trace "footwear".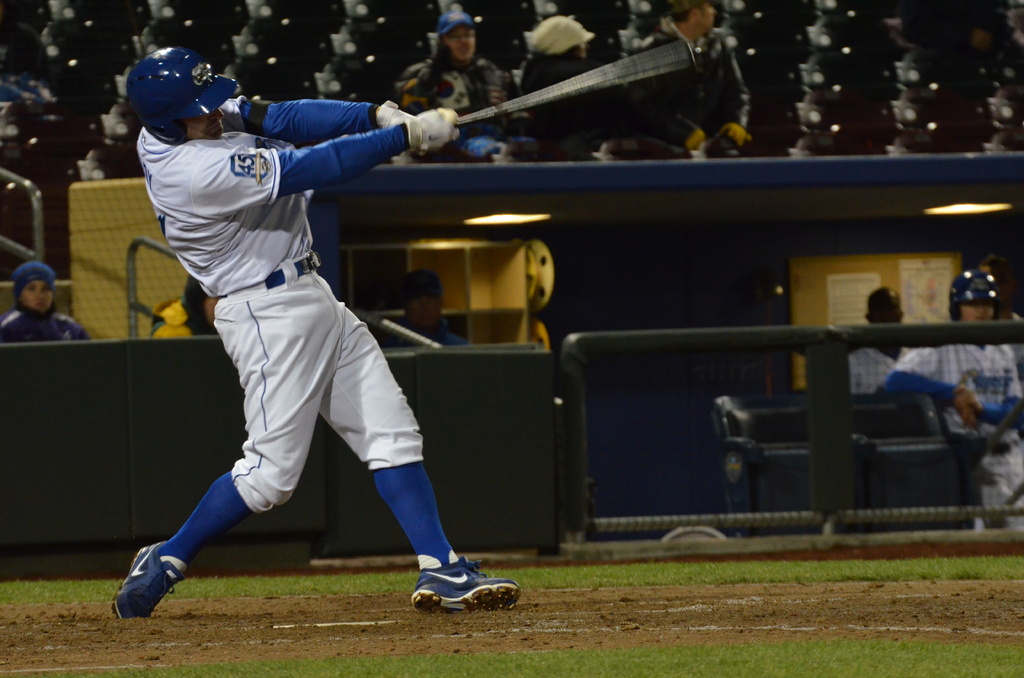
Traced to [left=110, top=537, right=172, bottom=621].
